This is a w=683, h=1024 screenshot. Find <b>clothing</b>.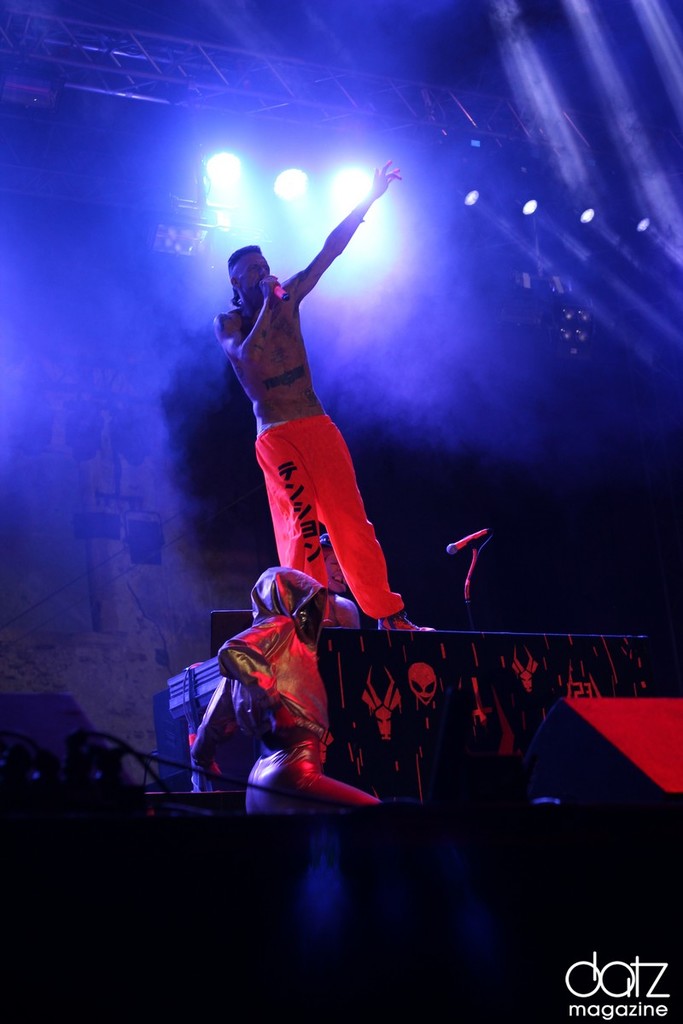
Bounding box: x1=195, y1=565, x2=380, y2=813.
